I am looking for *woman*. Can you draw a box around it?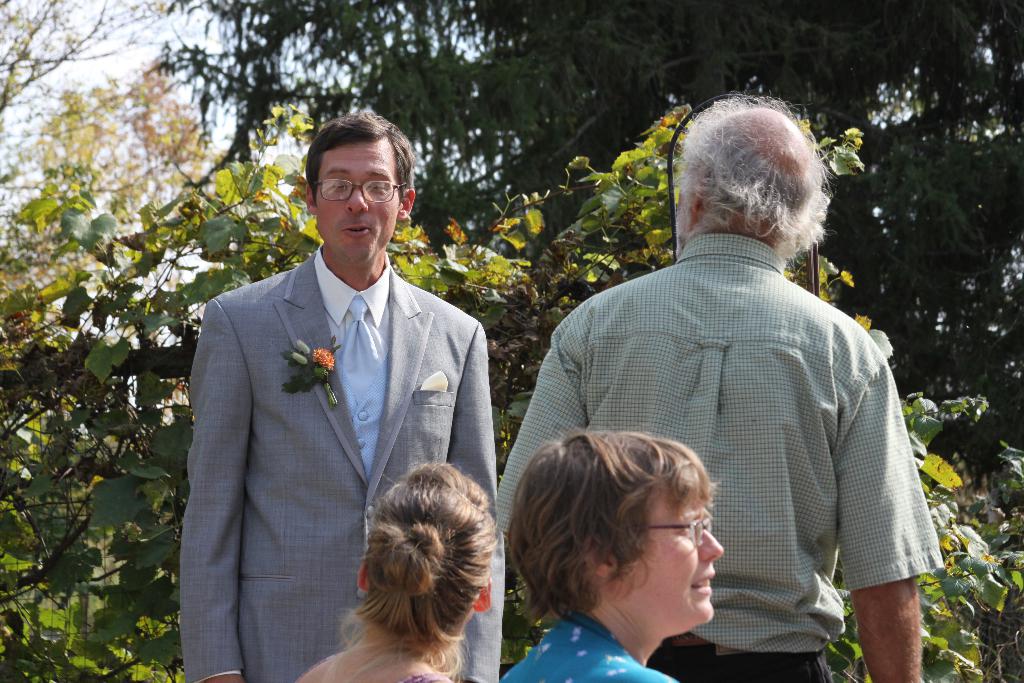
Sure, the bounding box is 501,413,779,682.
